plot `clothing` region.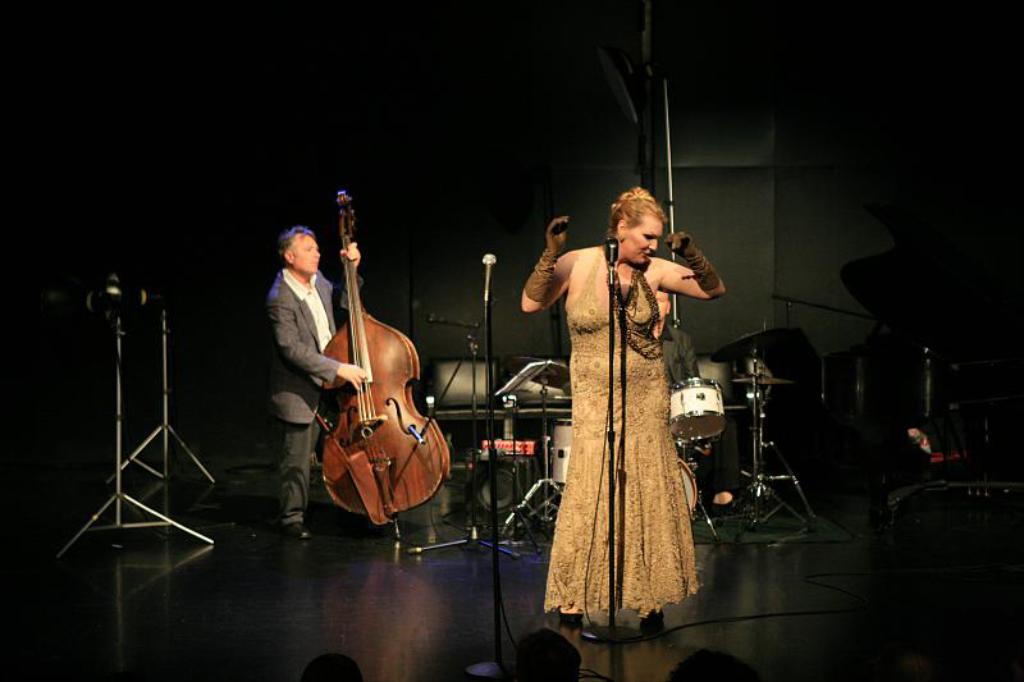
Plotted at 543,243,701,614.
